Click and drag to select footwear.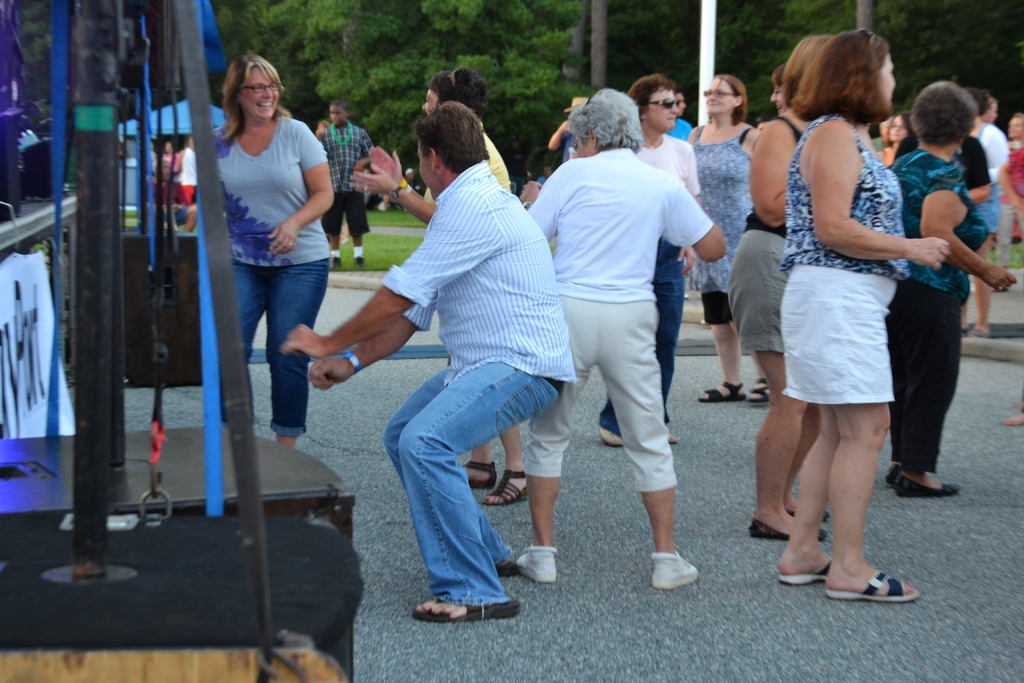
Selection: 516:545:557:585.
